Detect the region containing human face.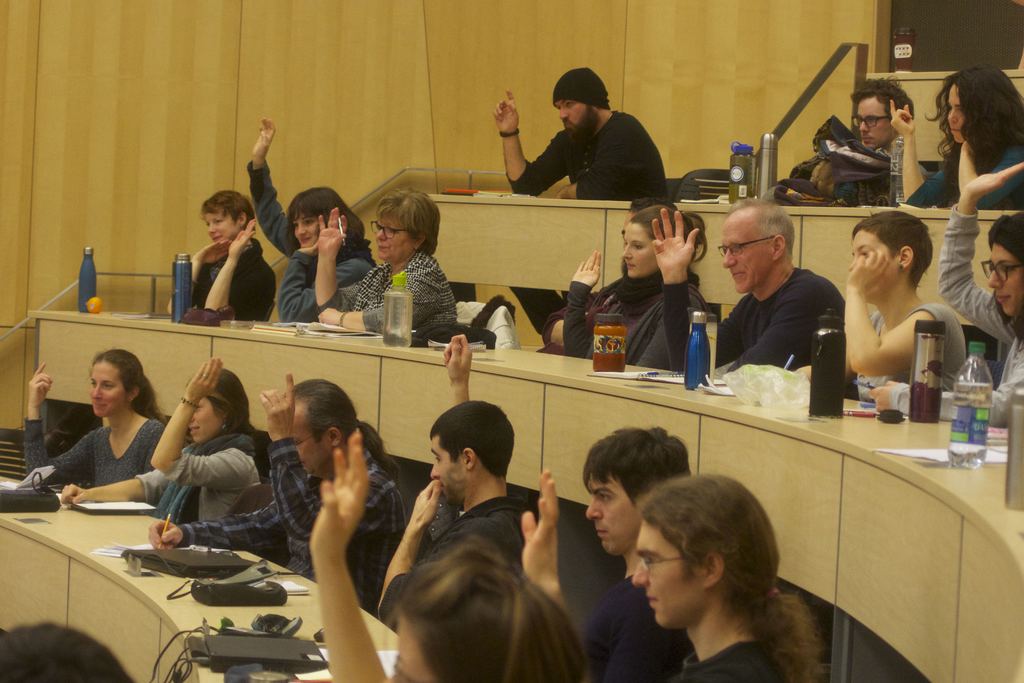
(left=90, top=361, right=128, bottom=416).
